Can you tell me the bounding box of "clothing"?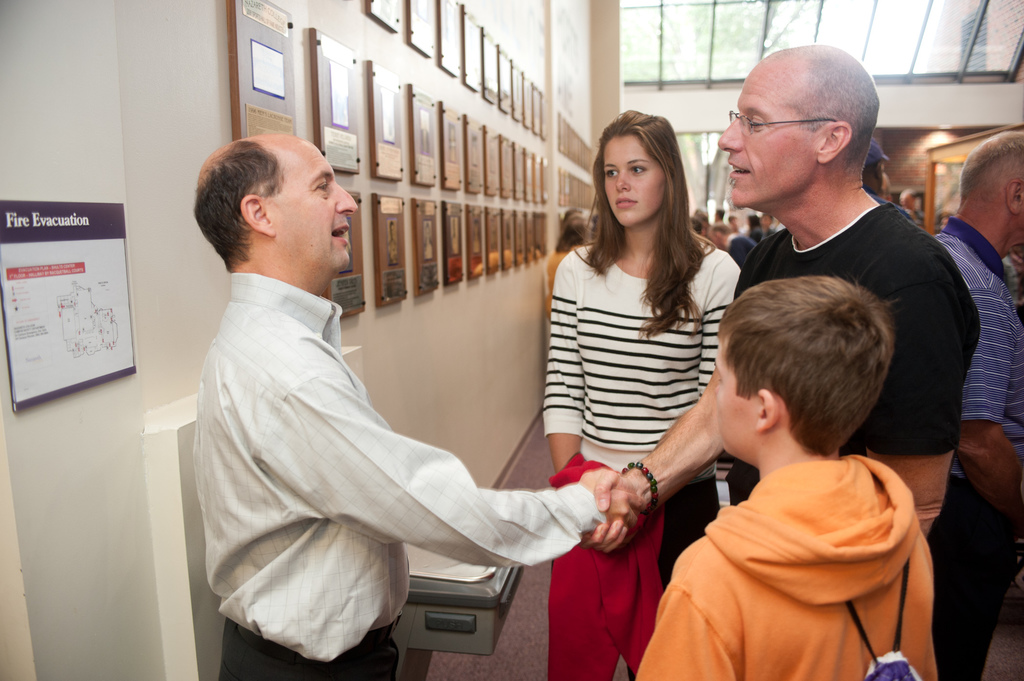
(185,222,593,655).
